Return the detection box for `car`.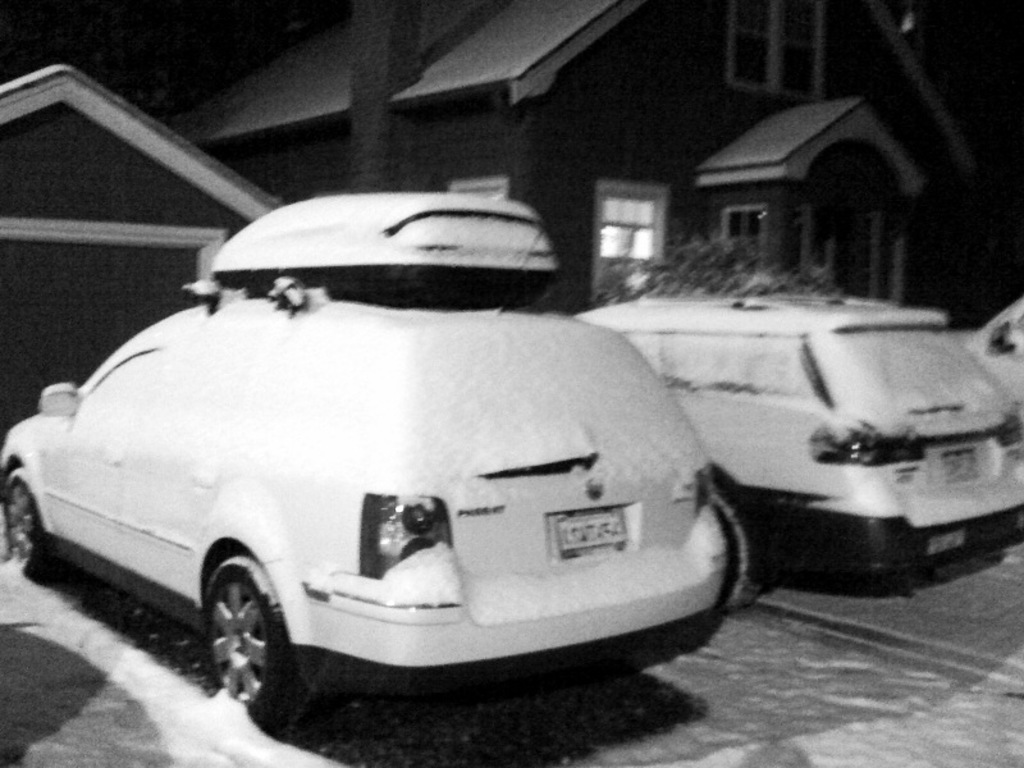
(576, 283, 1023, 595).
